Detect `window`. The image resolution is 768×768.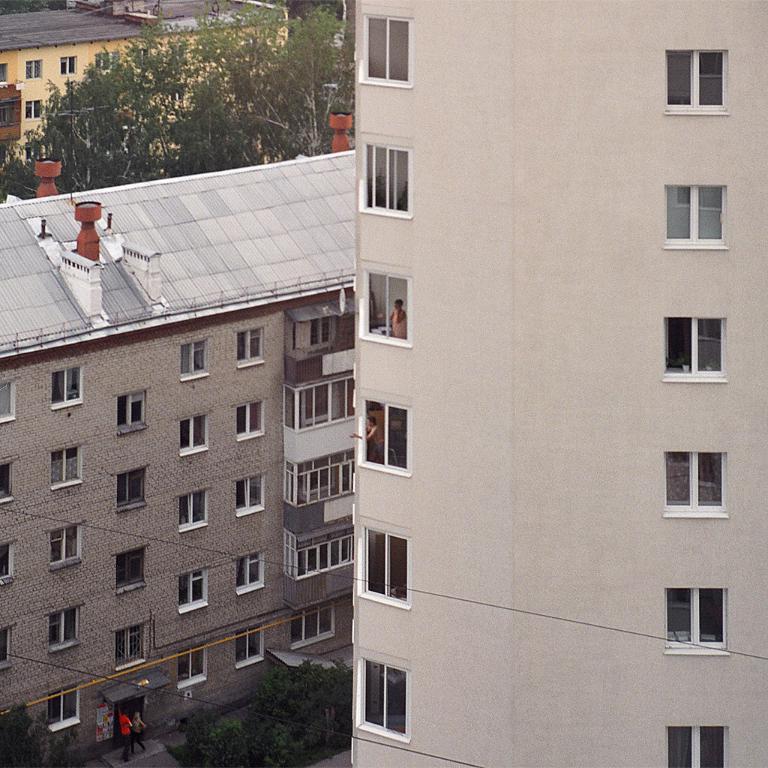
658,54,735,121.
